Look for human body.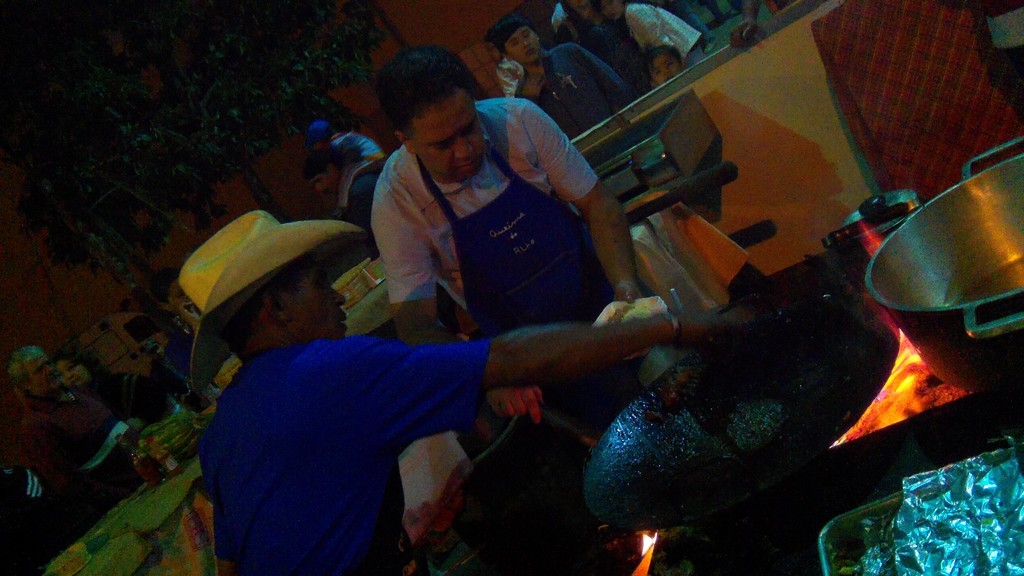
Found: {"left": 312, "top": 129, "right": 392, "bottom": 181}.
